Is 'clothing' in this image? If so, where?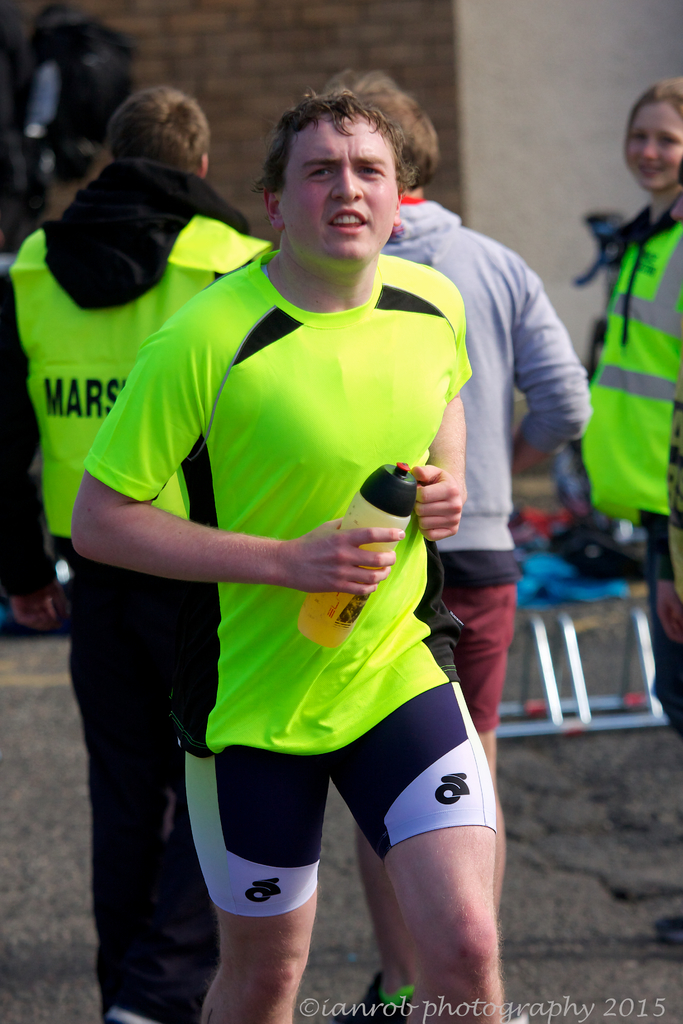
Yes, at <bbox>636, 509, 678, 724</bbox>.
